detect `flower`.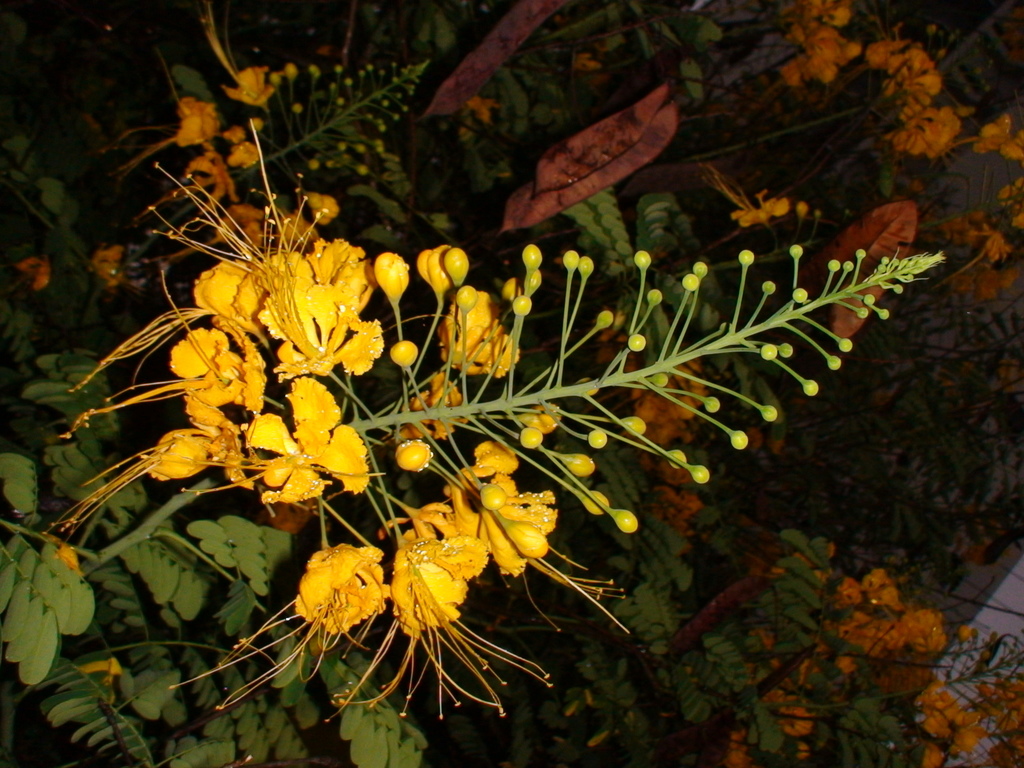
Detected at 842/564/904/607.
